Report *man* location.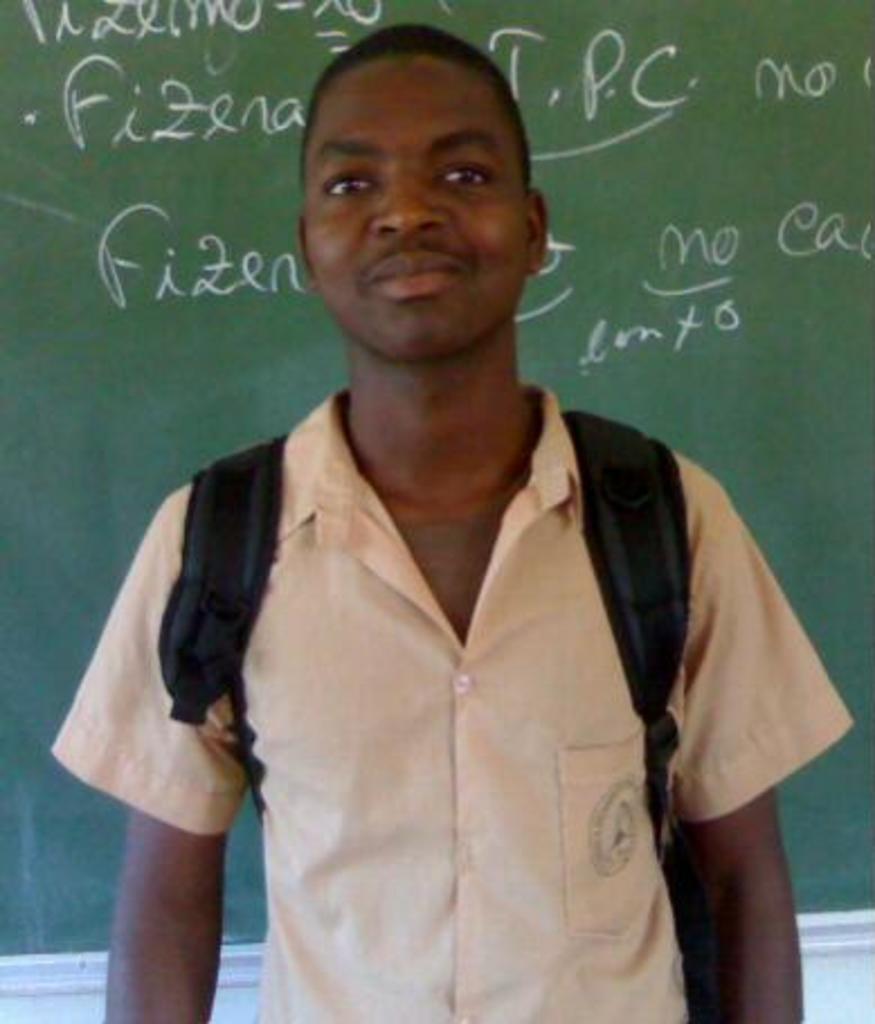
Report: 49,23,859,1022.
